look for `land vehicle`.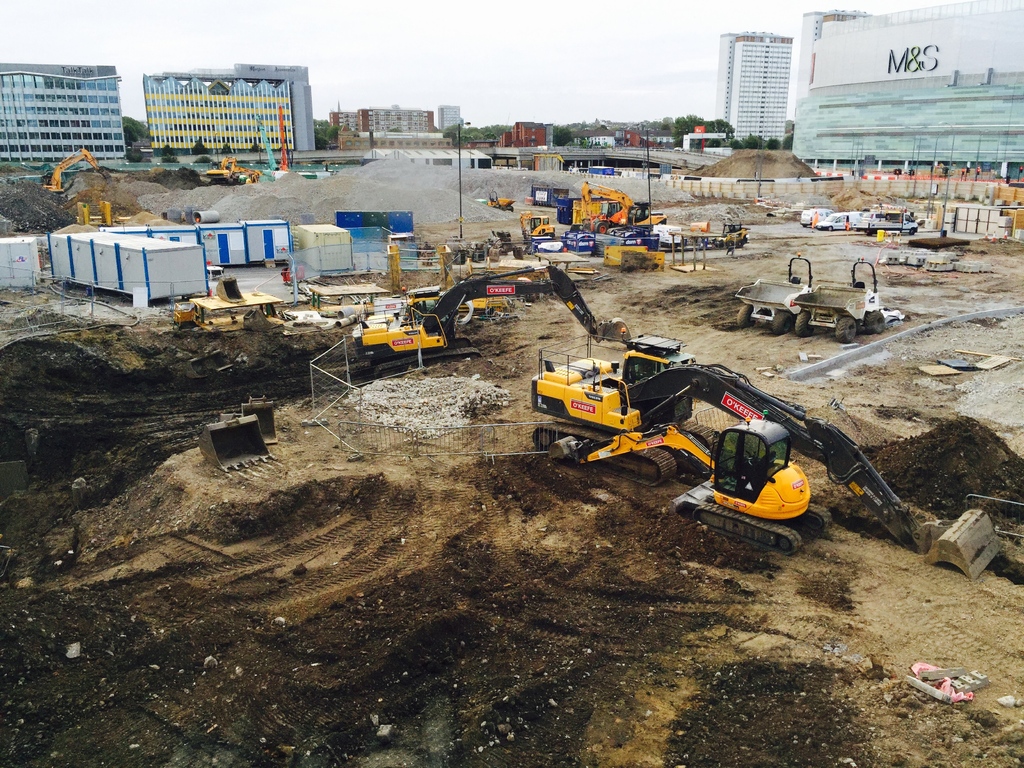
Found: [x1=202, y1=152, x2=257, y2=189].
